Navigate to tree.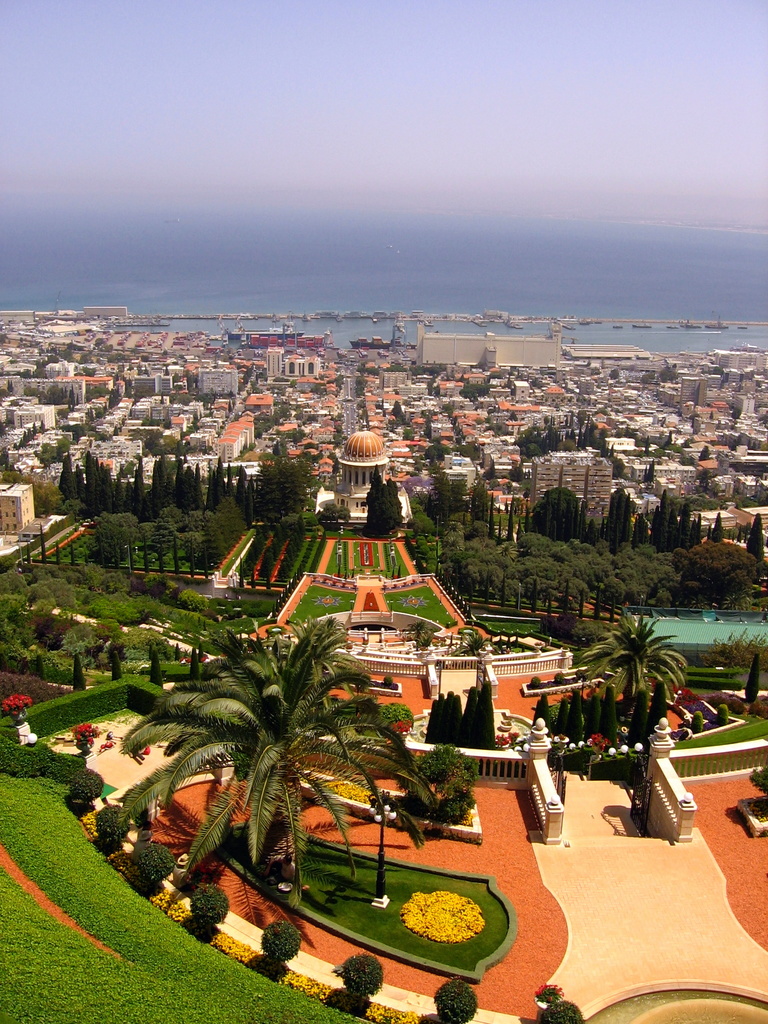
Navigation target: 653 488 673 543.
